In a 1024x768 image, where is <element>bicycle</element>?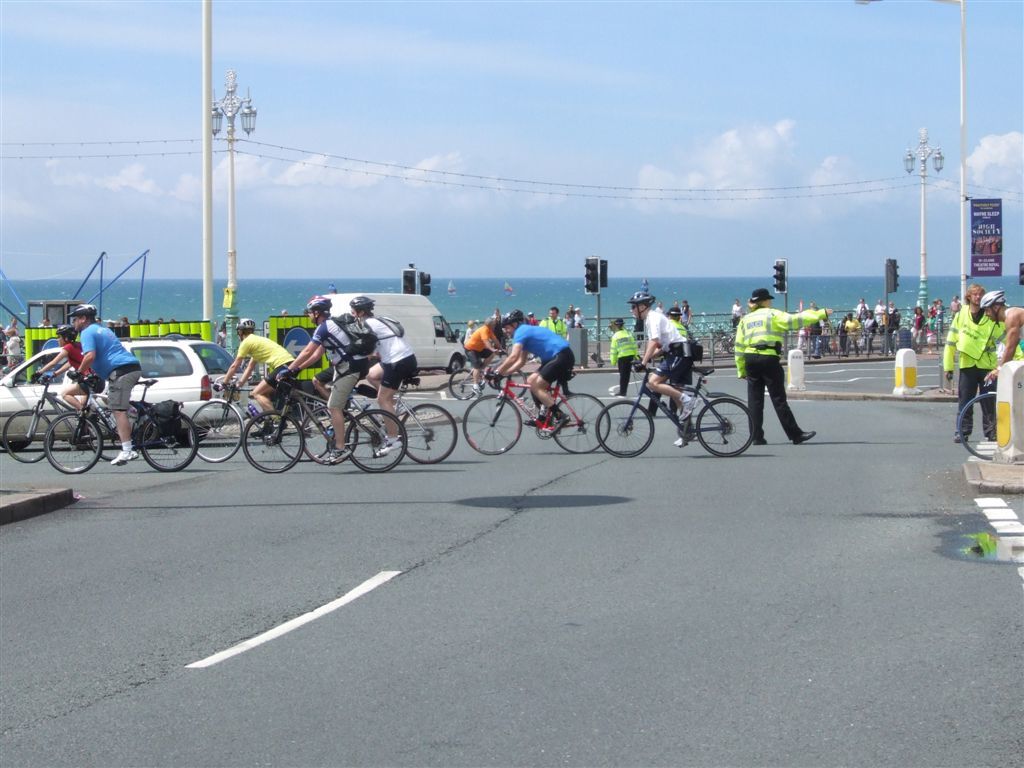
(left=182, top=379, right=328, bottom=463).
